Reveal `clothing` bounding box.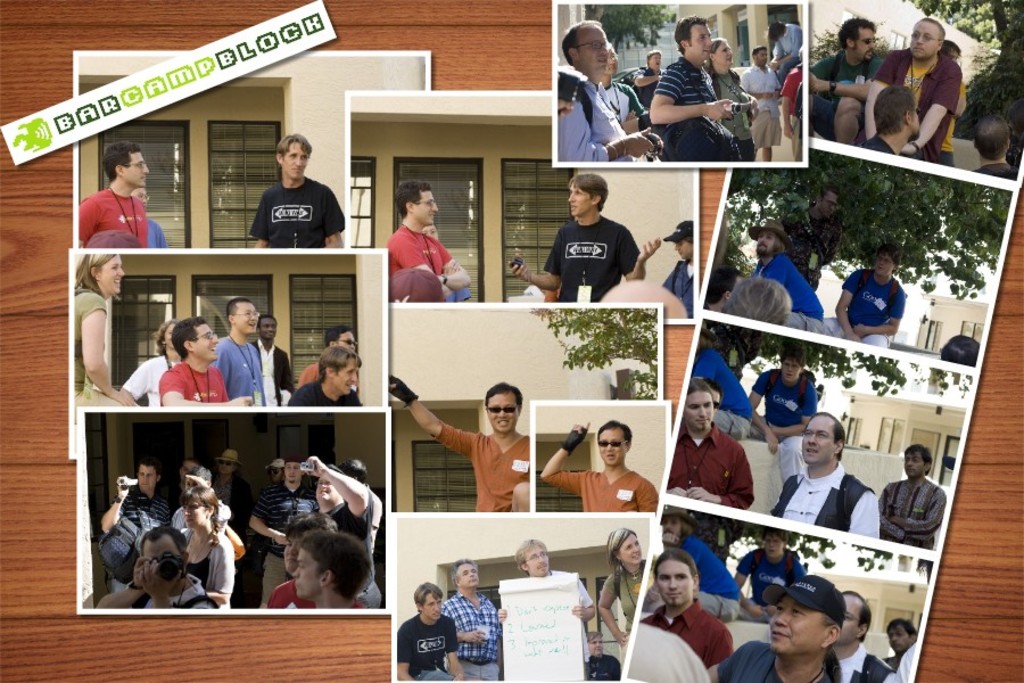
Revealed: bbox=(79, 181, 149, 255).
